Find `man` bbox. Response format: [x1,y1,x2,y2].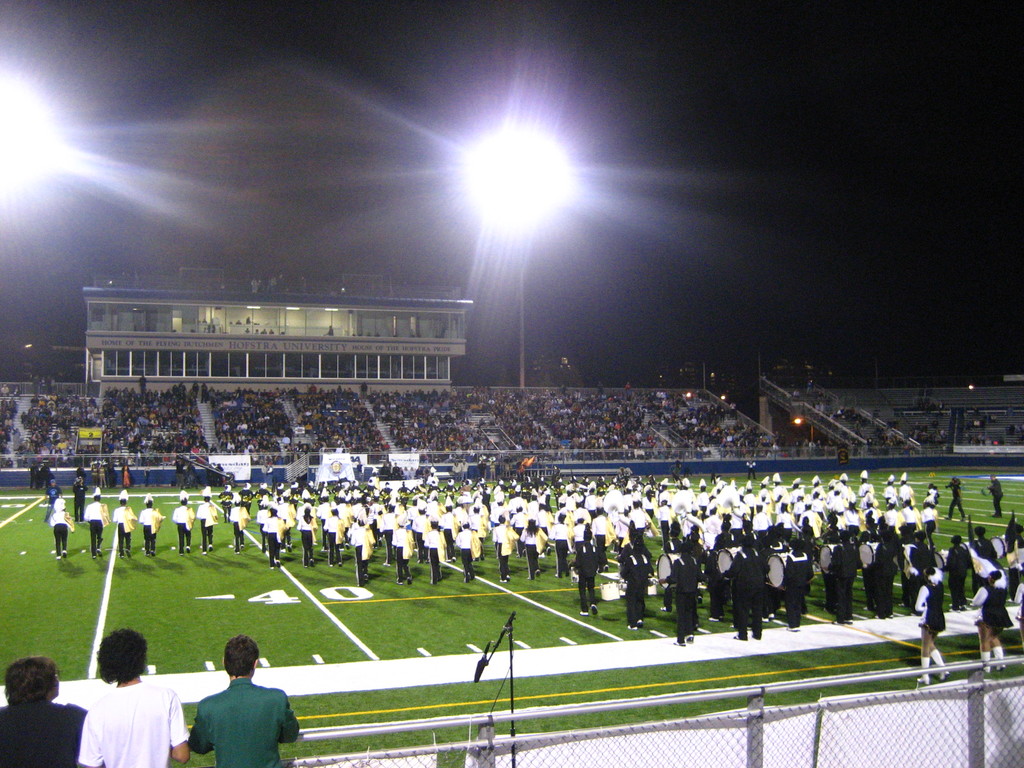
[0,652,88,767].
